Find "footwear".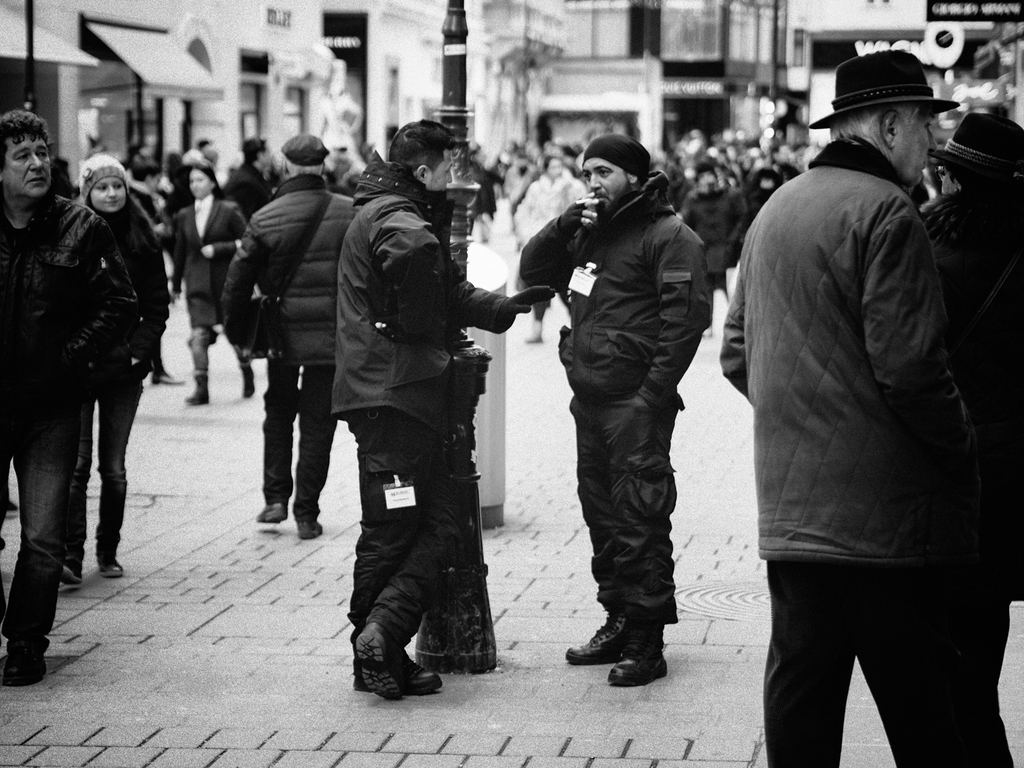
{"x1": 255, "y1": 499, "x2": 287, "y2": 522}.
